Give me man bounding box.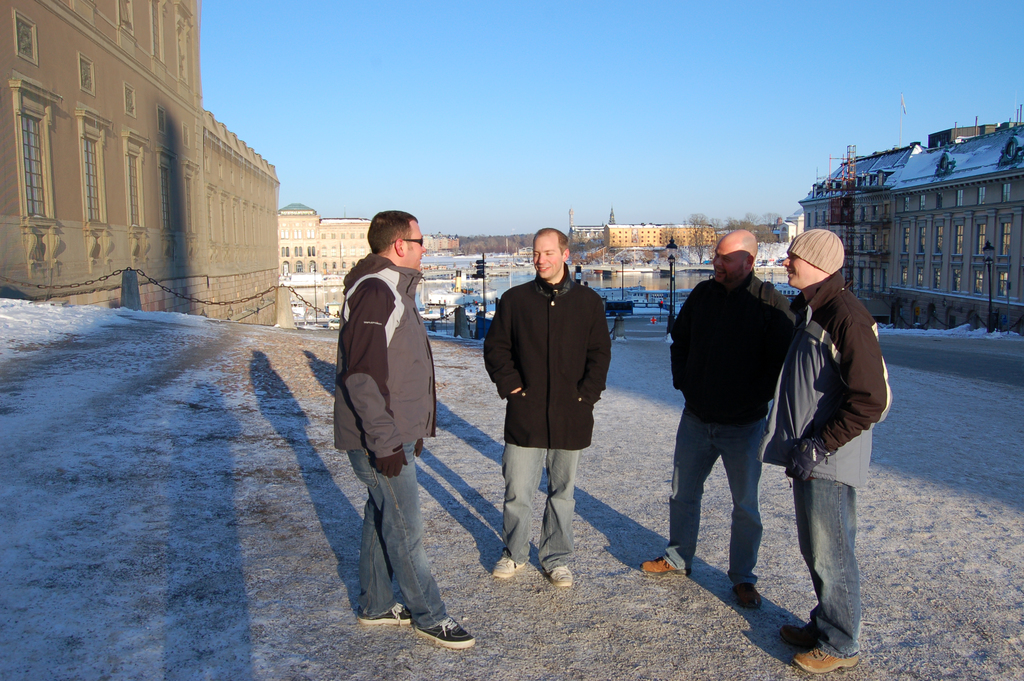
333, 208, 475, 653.
